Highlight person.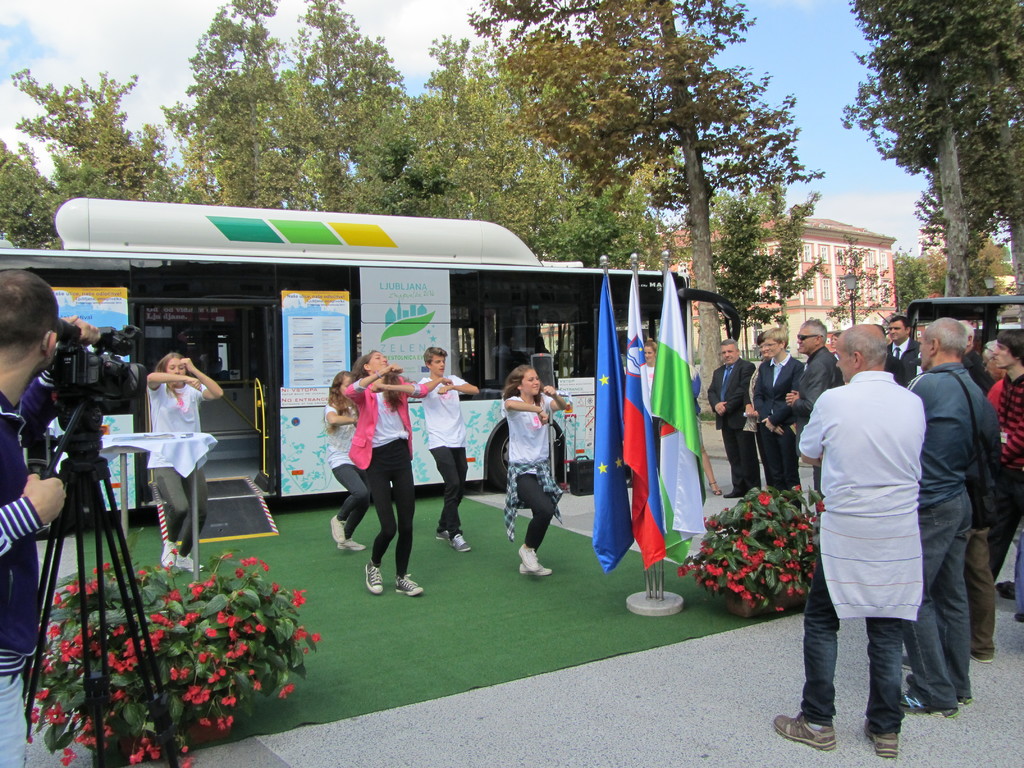
Highlighted region: 904, 322, 1005, 717.
